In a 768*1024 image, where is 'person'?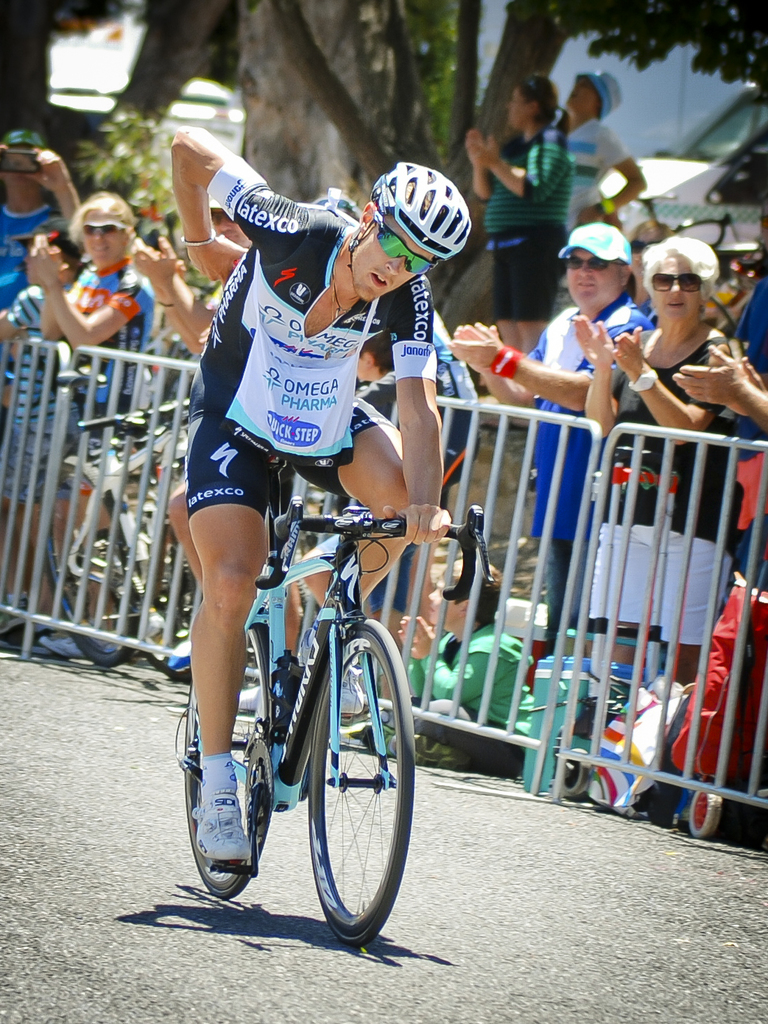
box=[448, 212, 653, 661].
